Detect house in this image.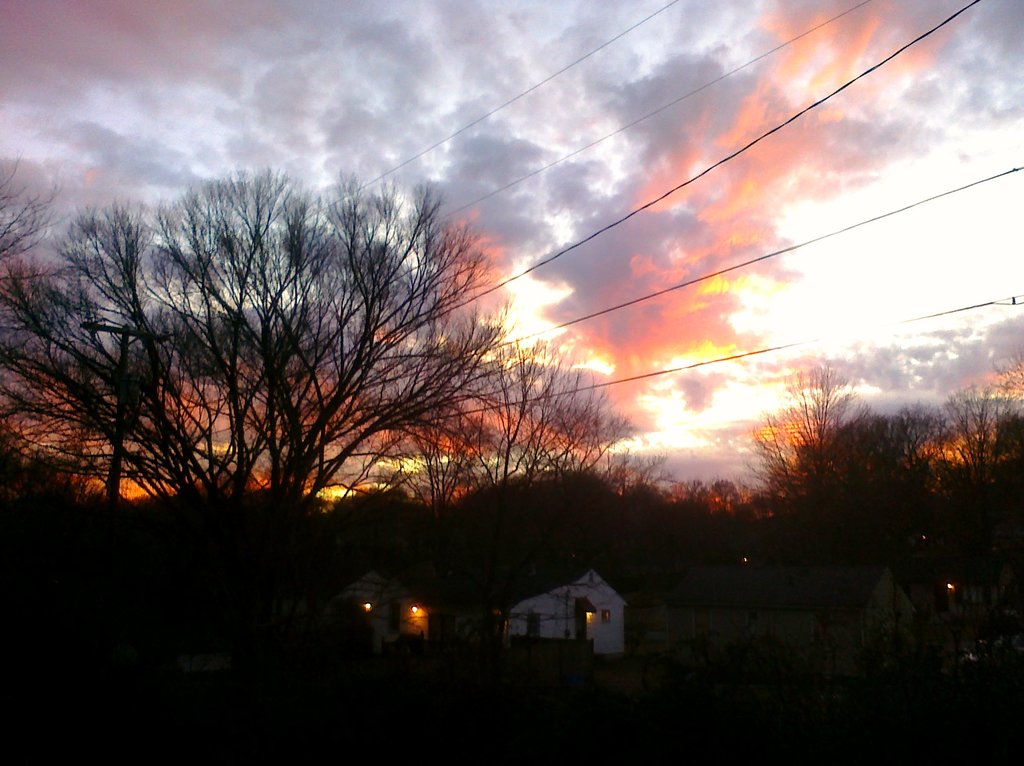
Detection: 332 546 470 644.
